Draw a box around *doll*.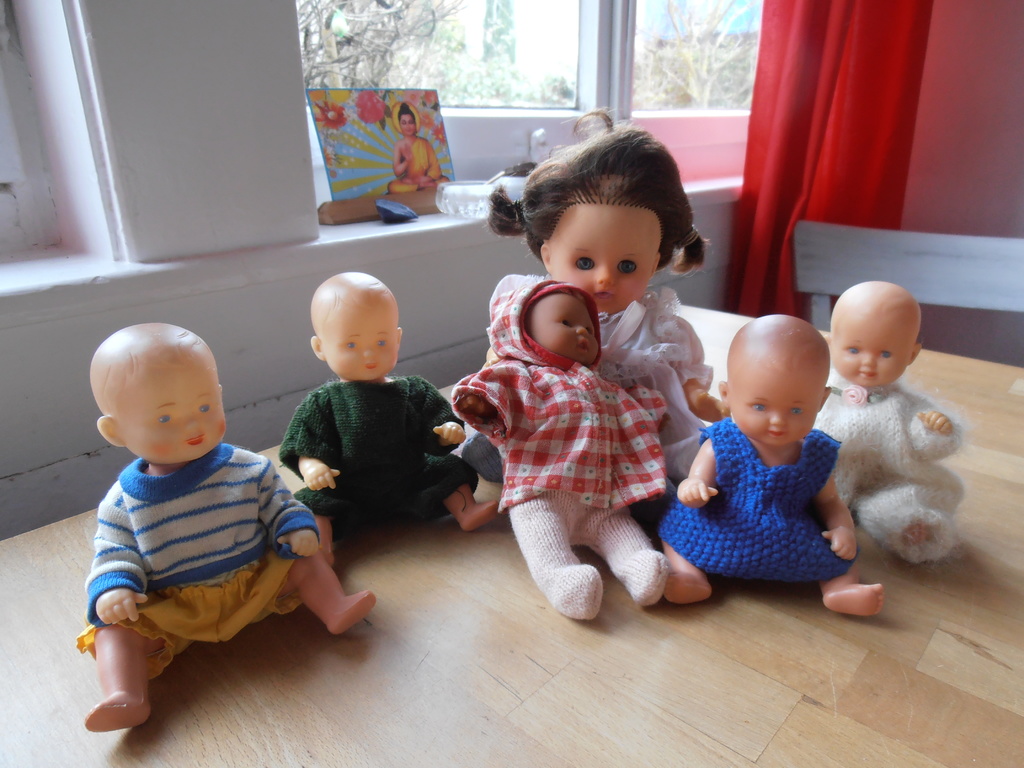
656,295,870,603.
